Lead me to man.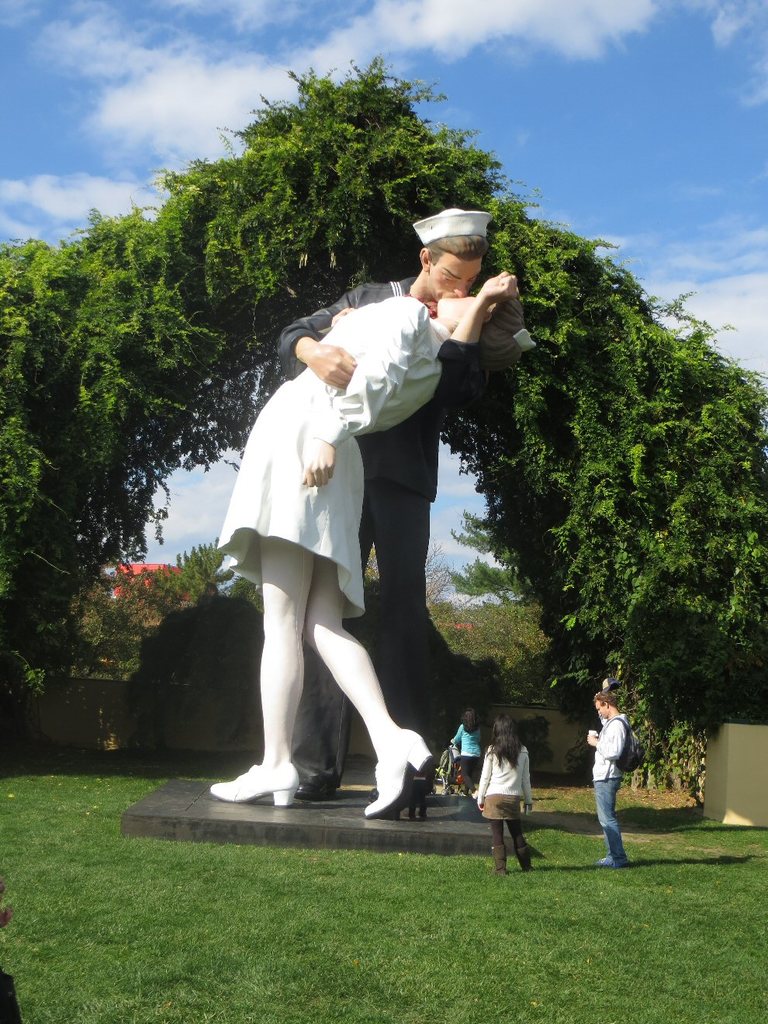
Lead to pyautogui.locateOnScreen(302, 245, 470, 712).
